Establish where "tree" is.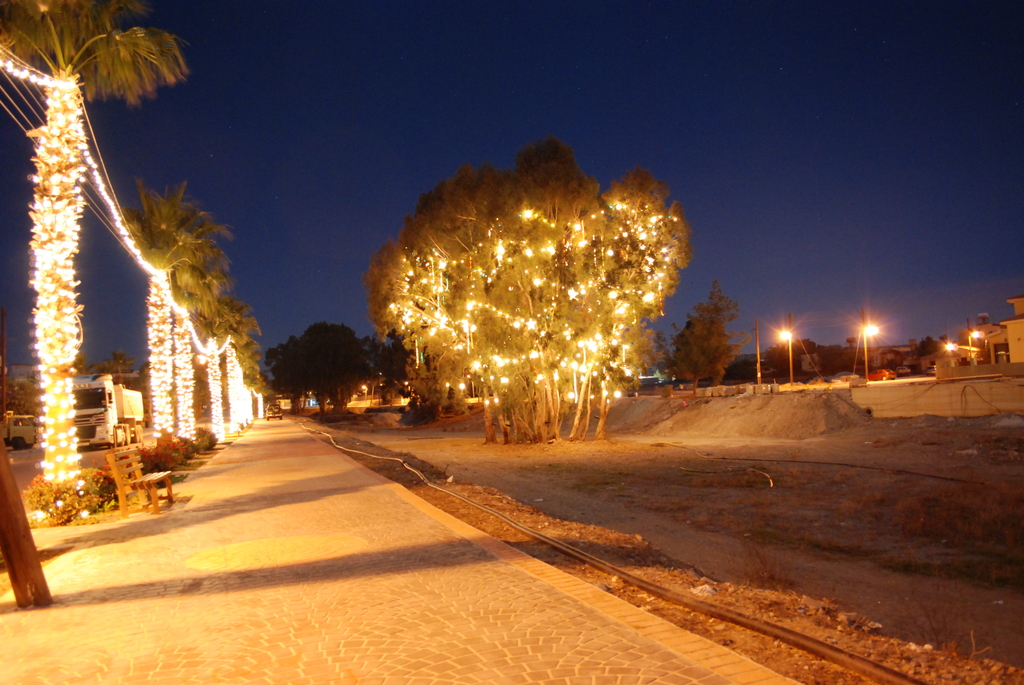
Established at {"left": 226, "top": 307, "right": 257, "bottom": 441}.
